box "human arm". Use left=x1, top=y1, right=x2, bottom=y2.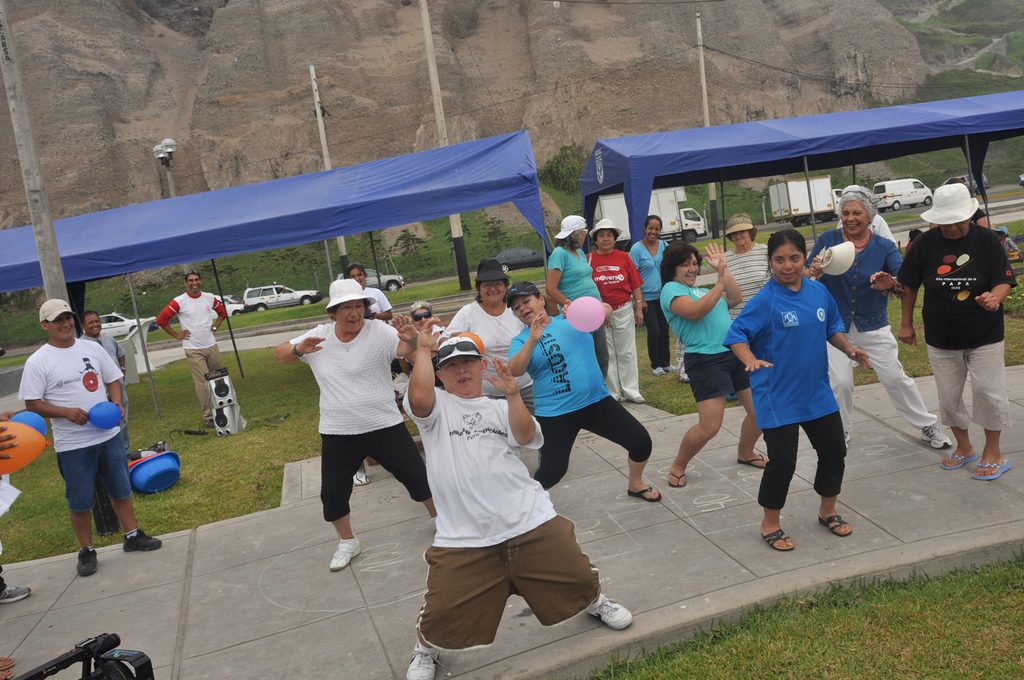
left=15, top=353, right=91, bottom=436.
